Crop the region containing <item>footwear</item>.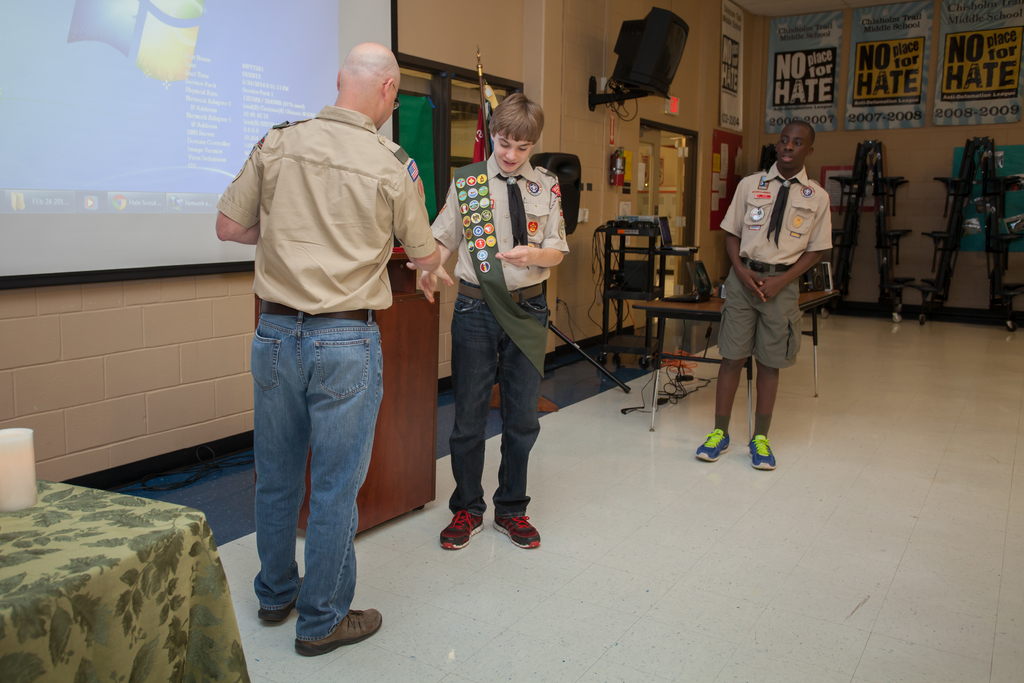
Crop region: 257:575:305:621.
